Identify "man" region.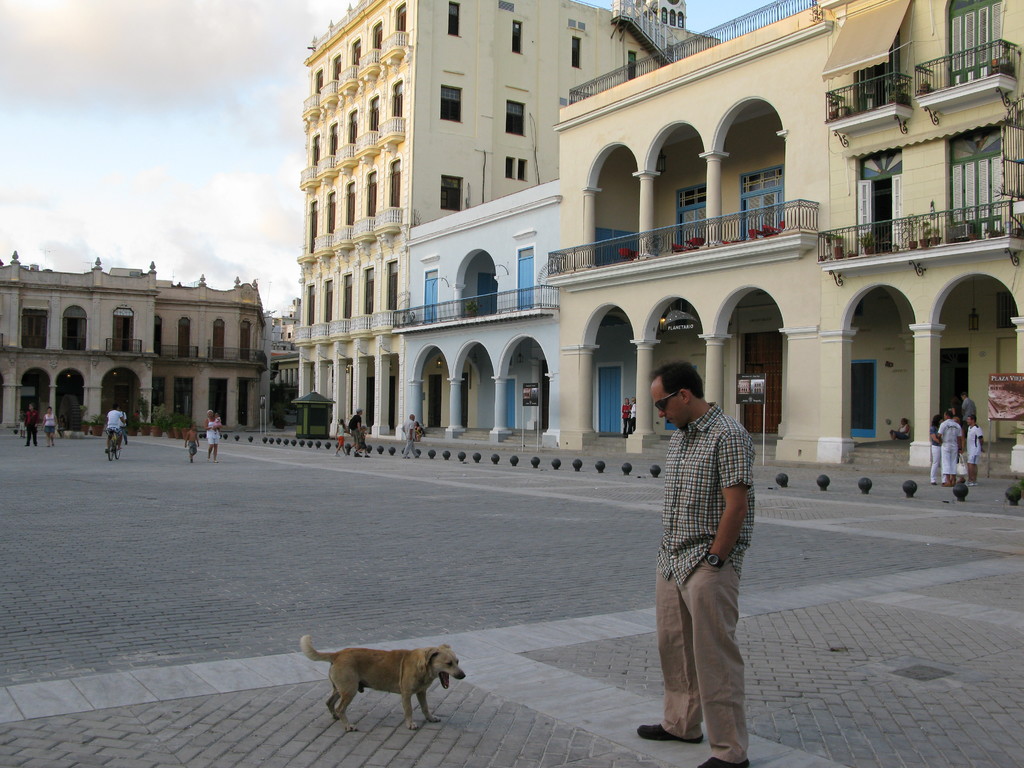
Region: 935/407/964/483.
